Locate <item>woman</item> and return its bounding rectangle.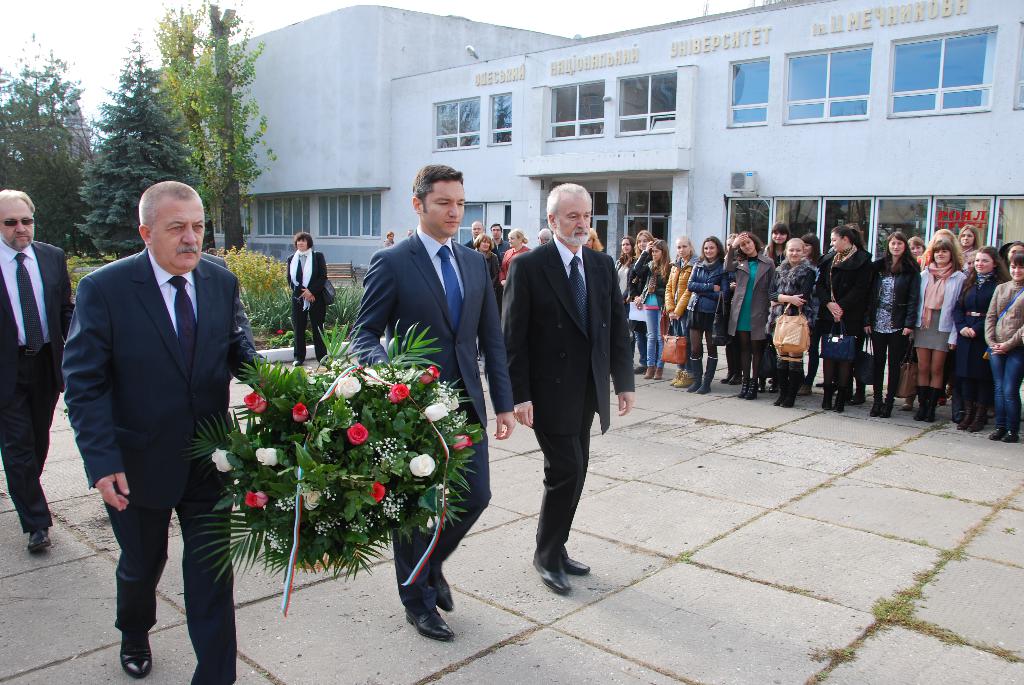
(x1=282, y1=234, x2=333, y2=365).
